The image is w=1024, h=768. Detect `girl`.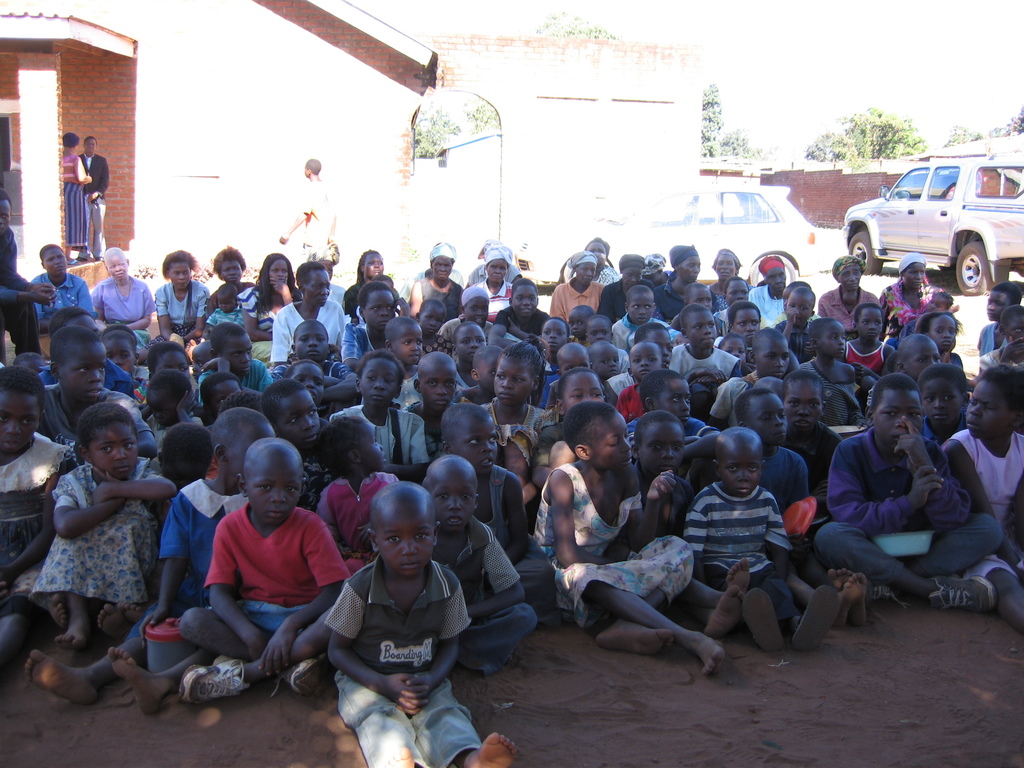
Detection: {"left": 328, "top": 353, "right": 431, "bottom": 482}.
